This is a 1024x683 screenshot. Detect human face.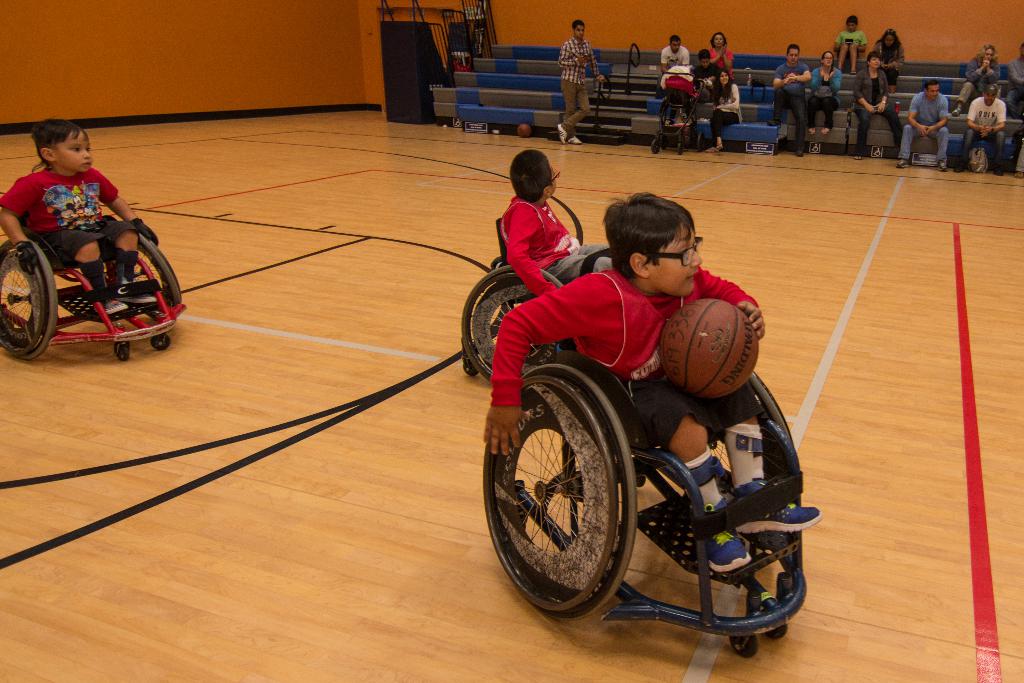
<bbox>58, 135, 94, 177</bbox>.
